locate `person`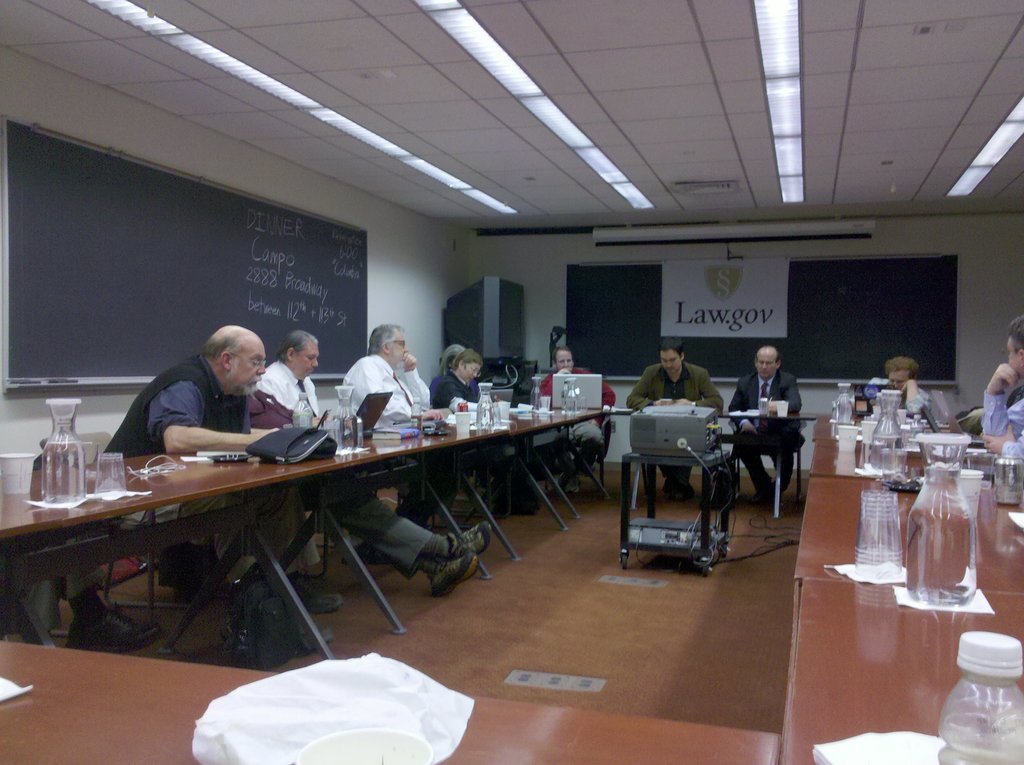
[x1=440, y1=350, x2=511, y2=508]
